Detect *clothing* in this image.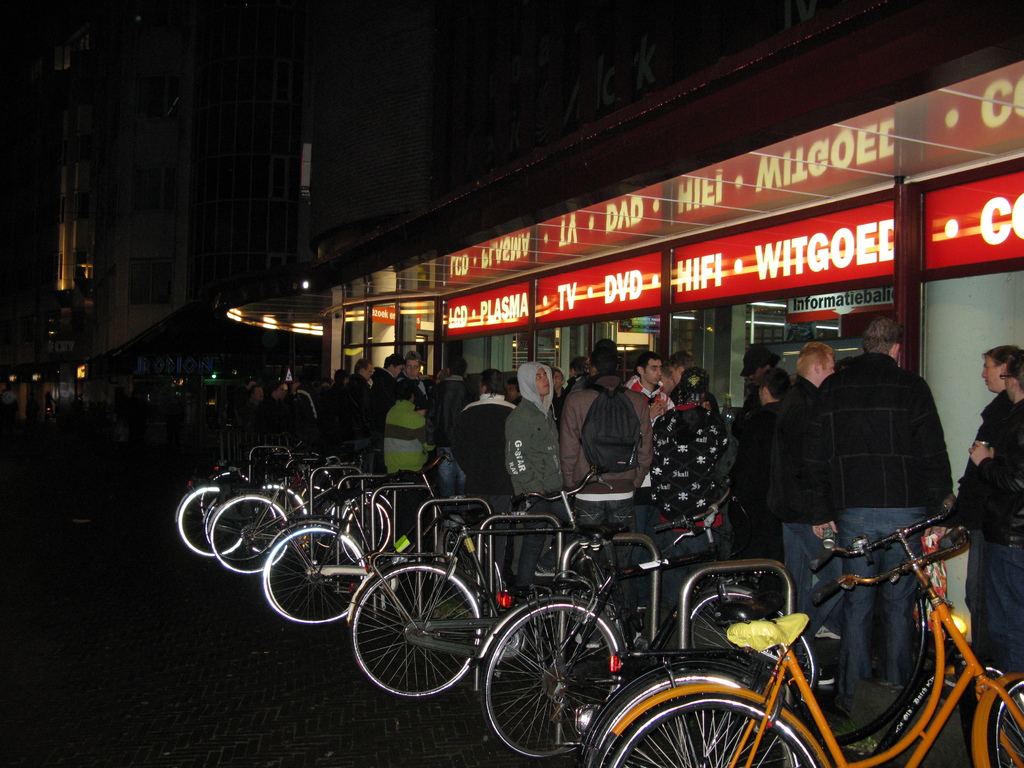
Detection: BBox(953, 386, 1017, 616).
